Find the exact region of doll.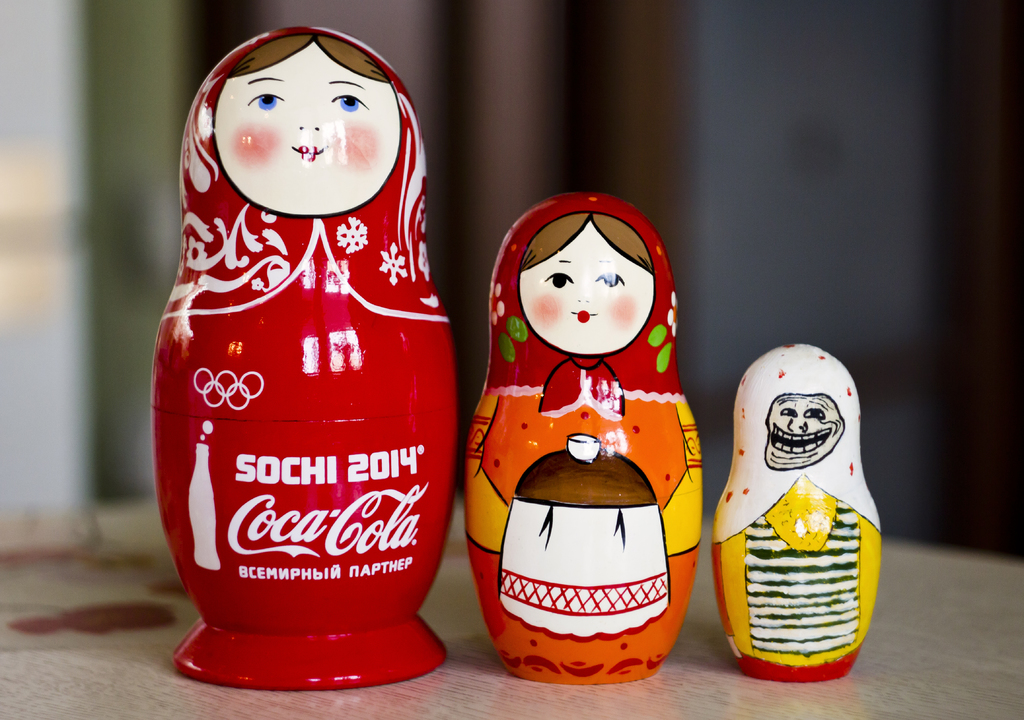
Exact region: rect(460, 184, 719, 688).
